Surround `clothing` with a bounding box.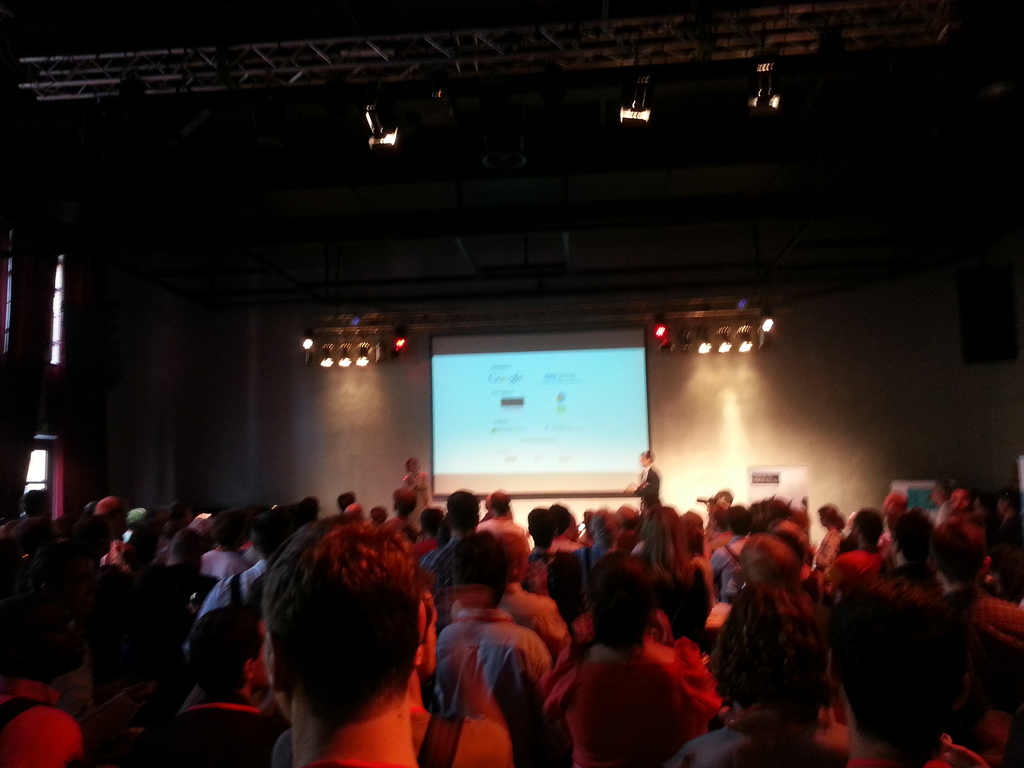
region(547, 636, 709, 760).
